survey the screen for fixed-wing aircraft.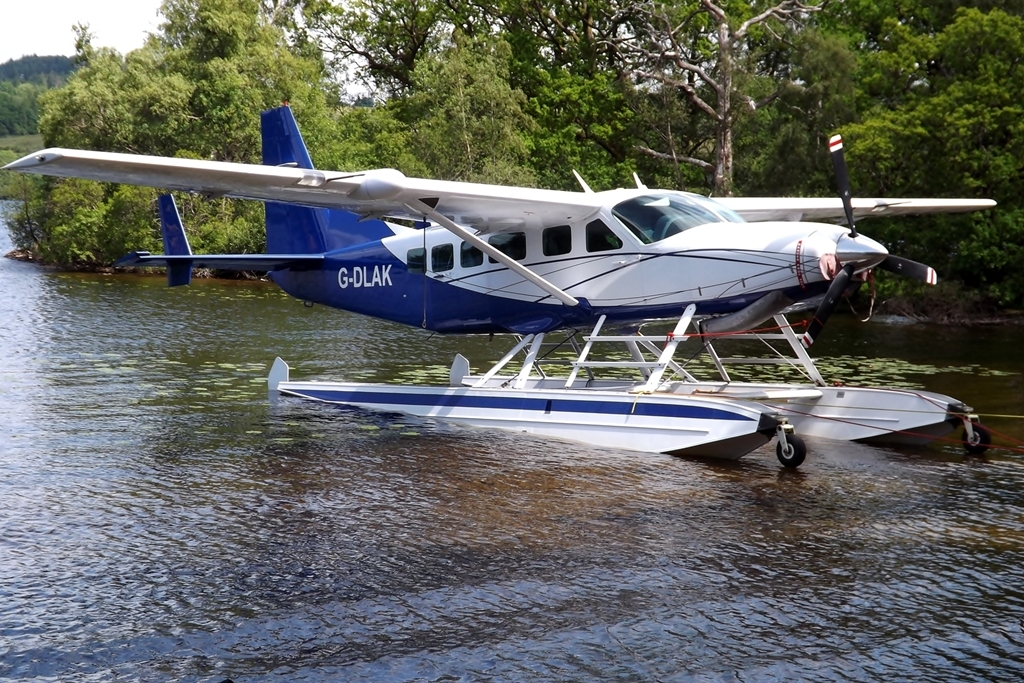
Survey found: {"x1": 0, "y1": 105, "x2": 1002, "y2": 473}.
